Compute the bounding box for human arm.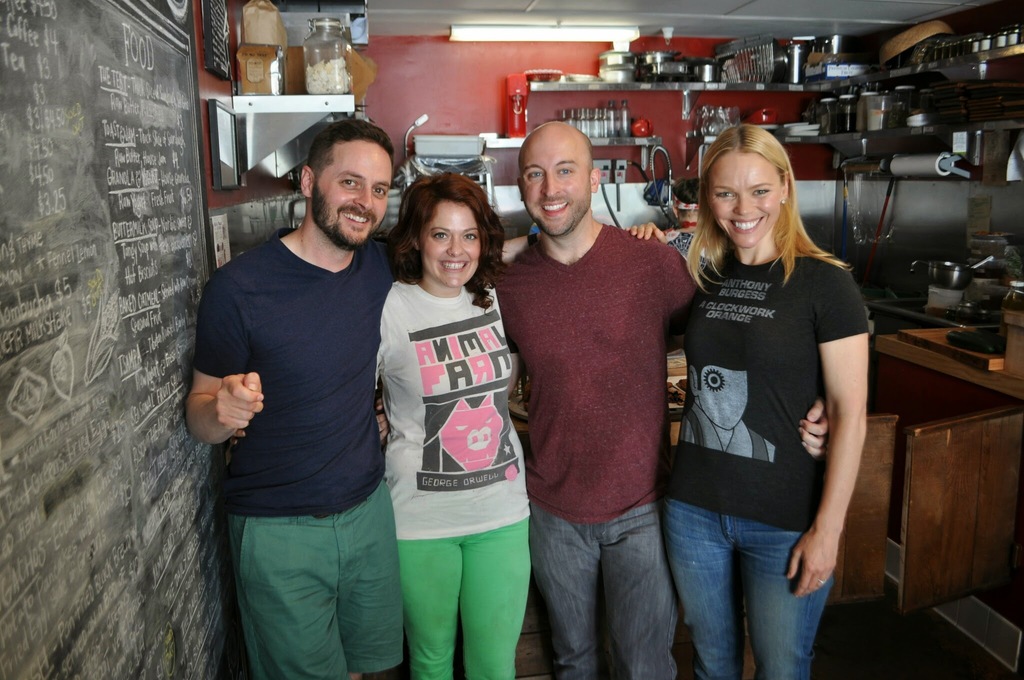
796 296 884 614.
